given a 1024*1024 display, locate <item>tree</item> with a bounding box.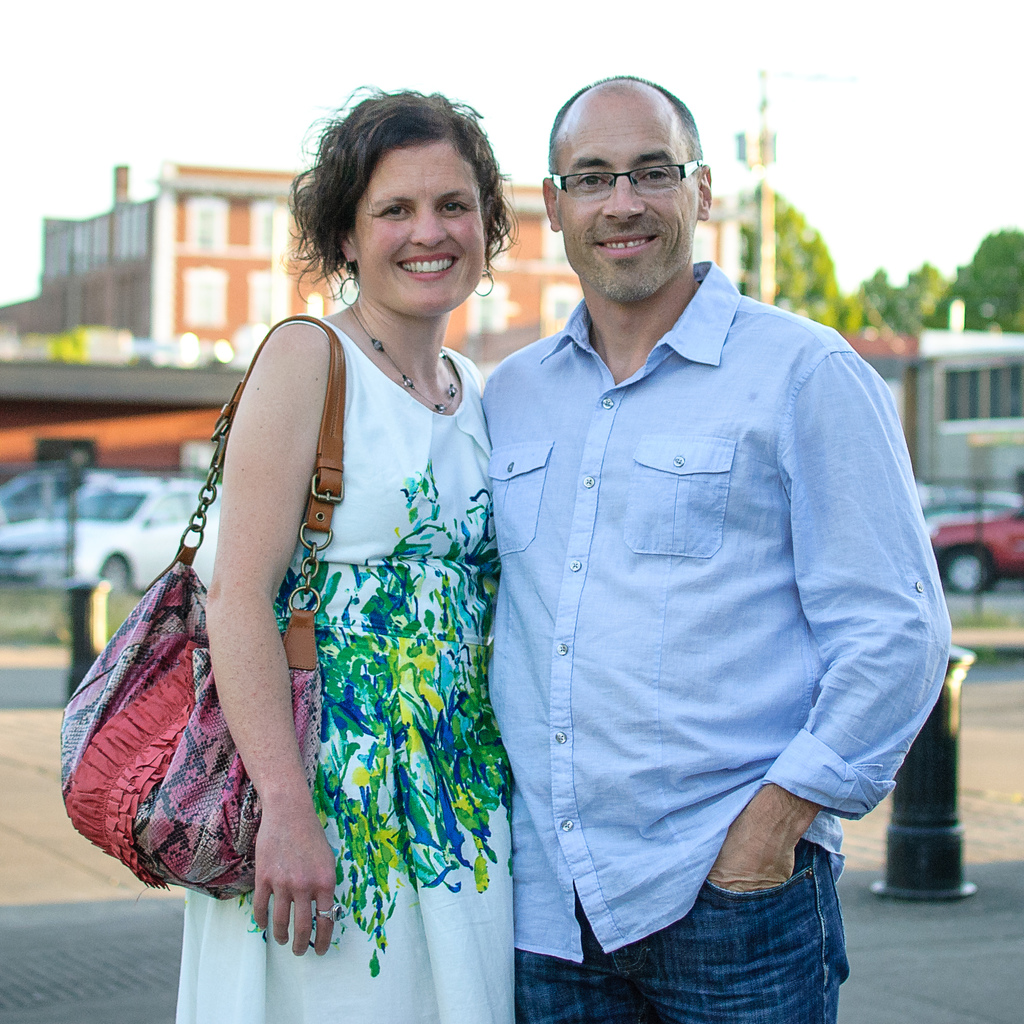
Located: bbox(905, 227, 1023, 339).
